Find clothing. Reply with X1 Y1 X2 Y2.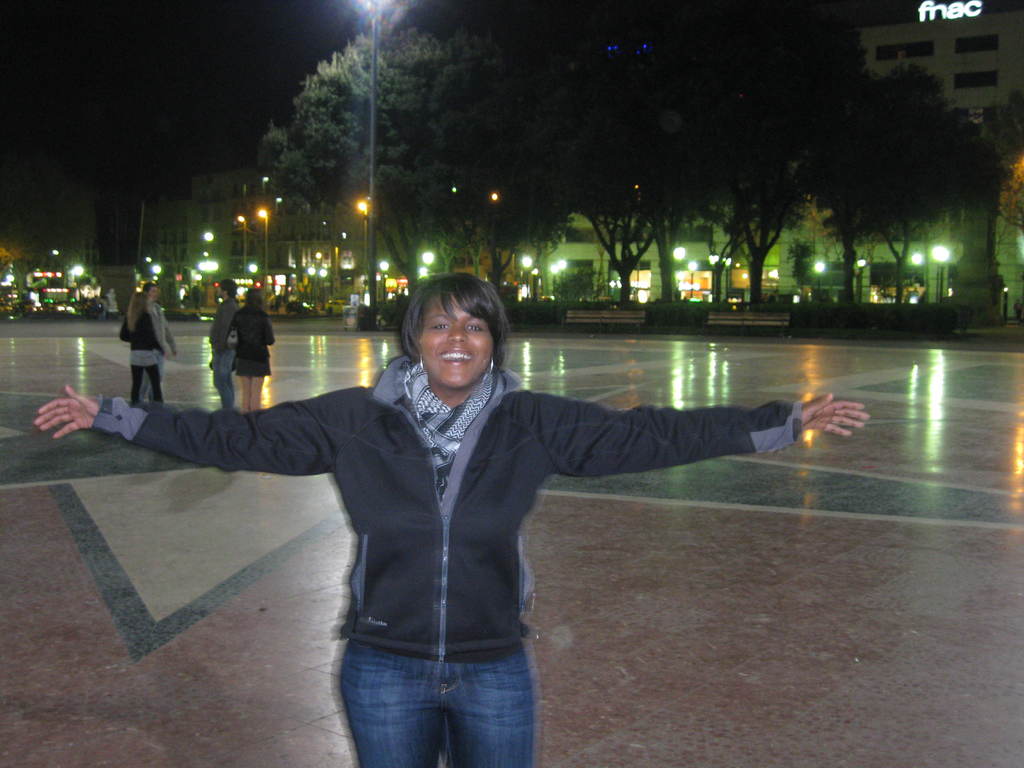
211 296 234 411.
